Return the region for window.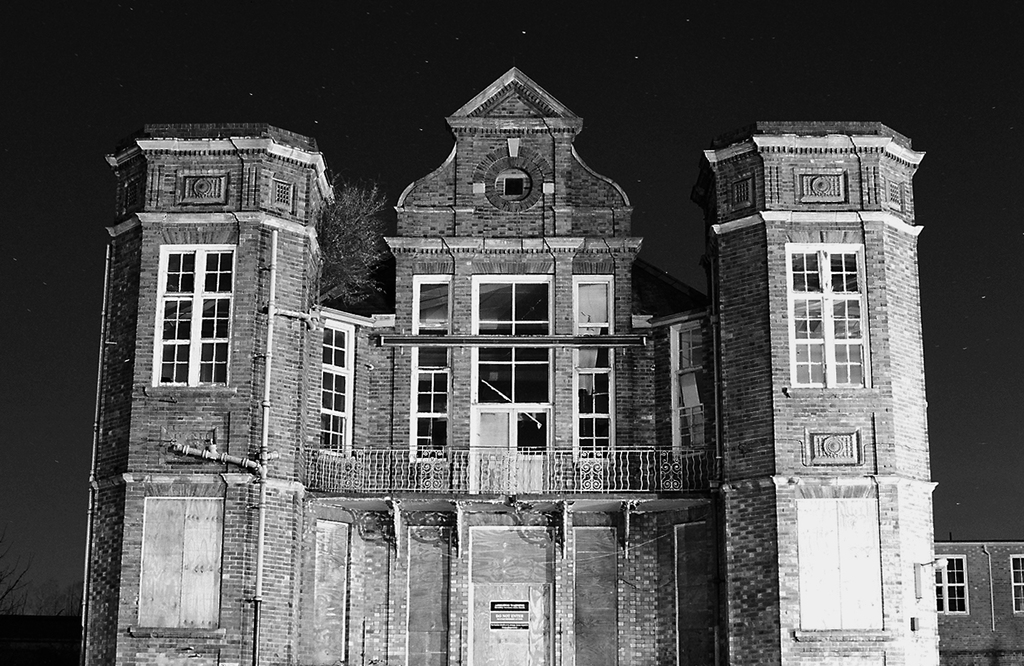
(672,317,705,451).
